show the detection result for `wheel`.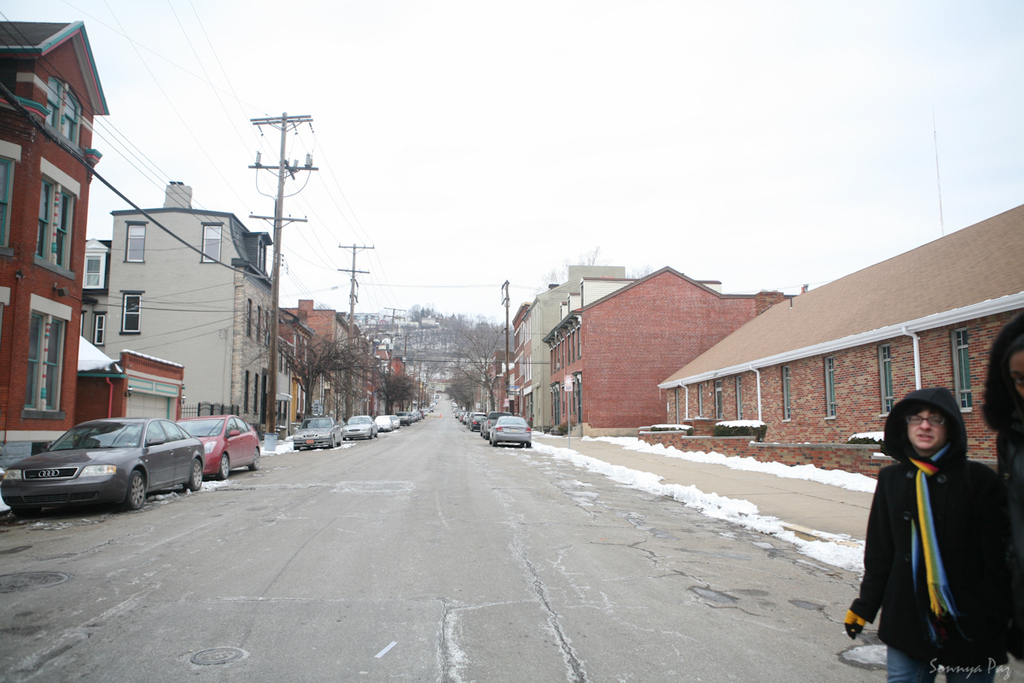
(126,464,145,511).
